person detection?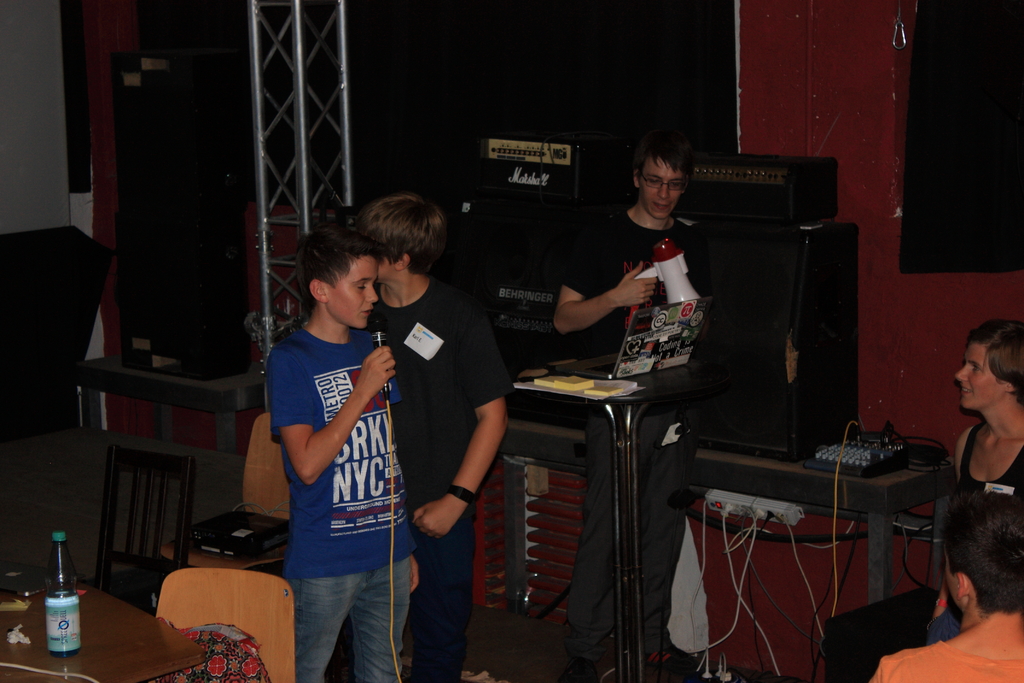
detection(342, 197, 509, 682)
